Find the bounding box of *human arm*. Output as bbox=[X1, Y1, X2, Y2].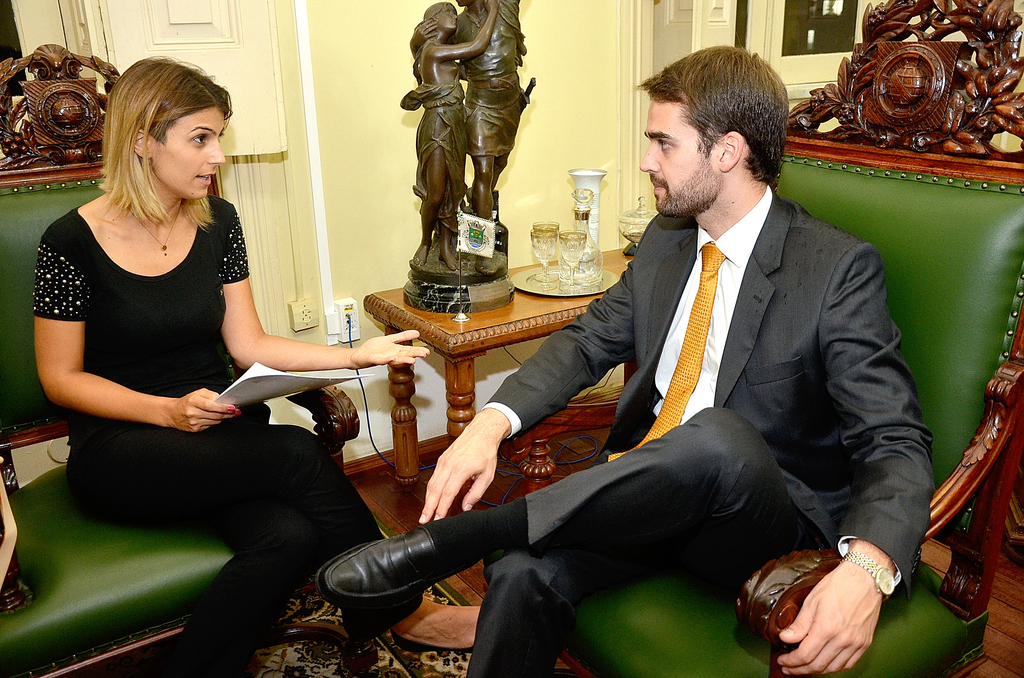
bbox=[766, 270, 947, 667].
